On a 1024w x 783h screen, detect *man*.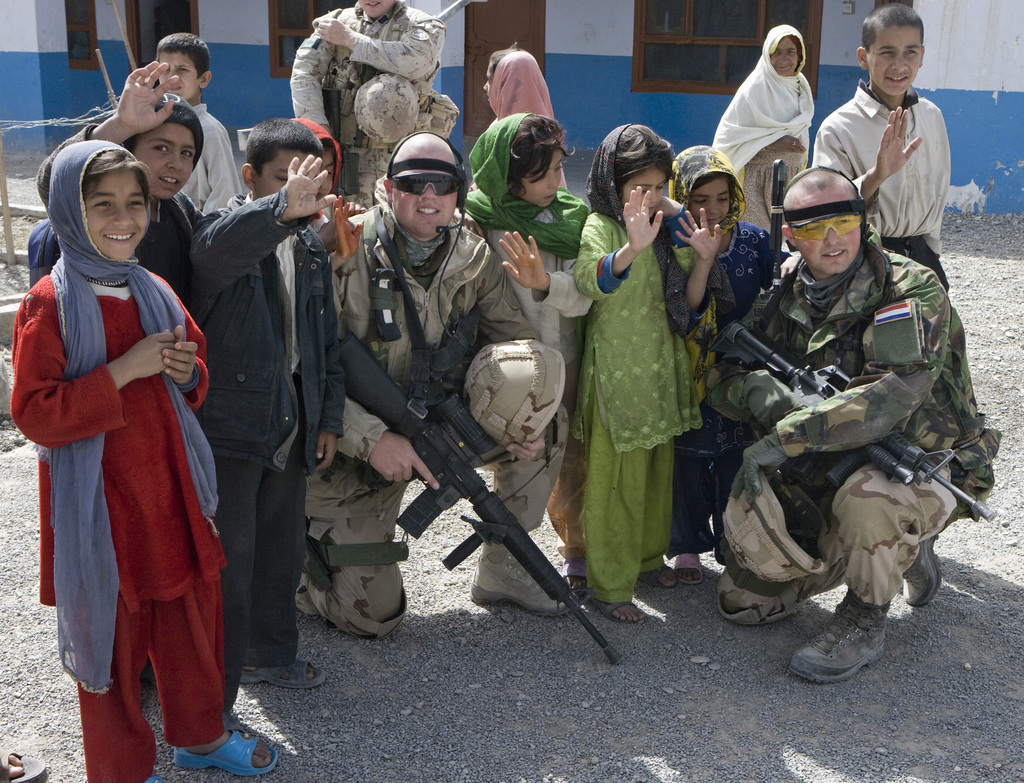
[289,131,571,634].
